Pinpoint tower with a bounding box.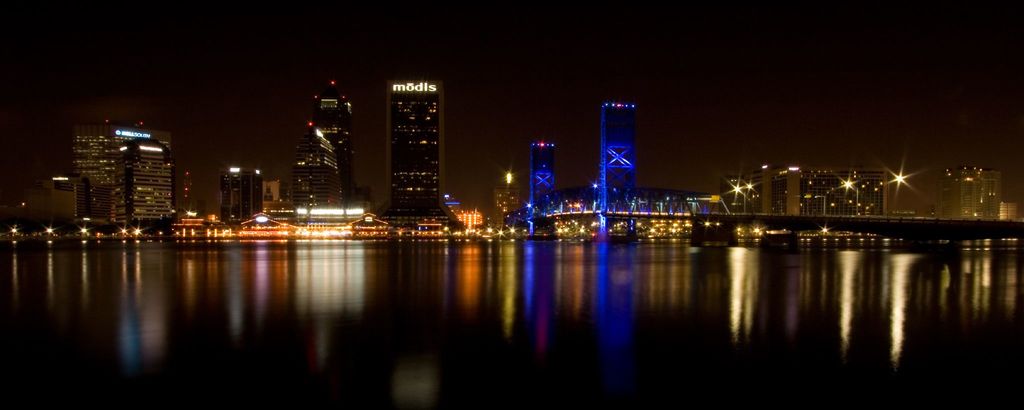
select_region(602, 101, 636, 222).
